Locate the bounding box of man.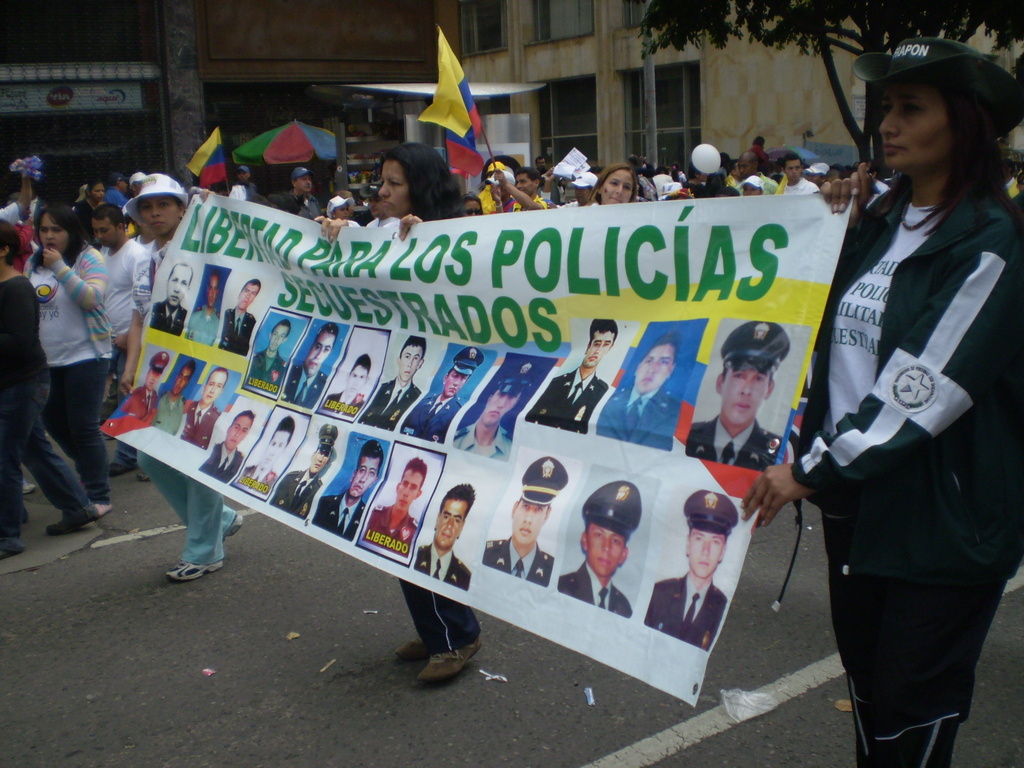
Bounding box: bbox=(733, 152, 780, 202).
